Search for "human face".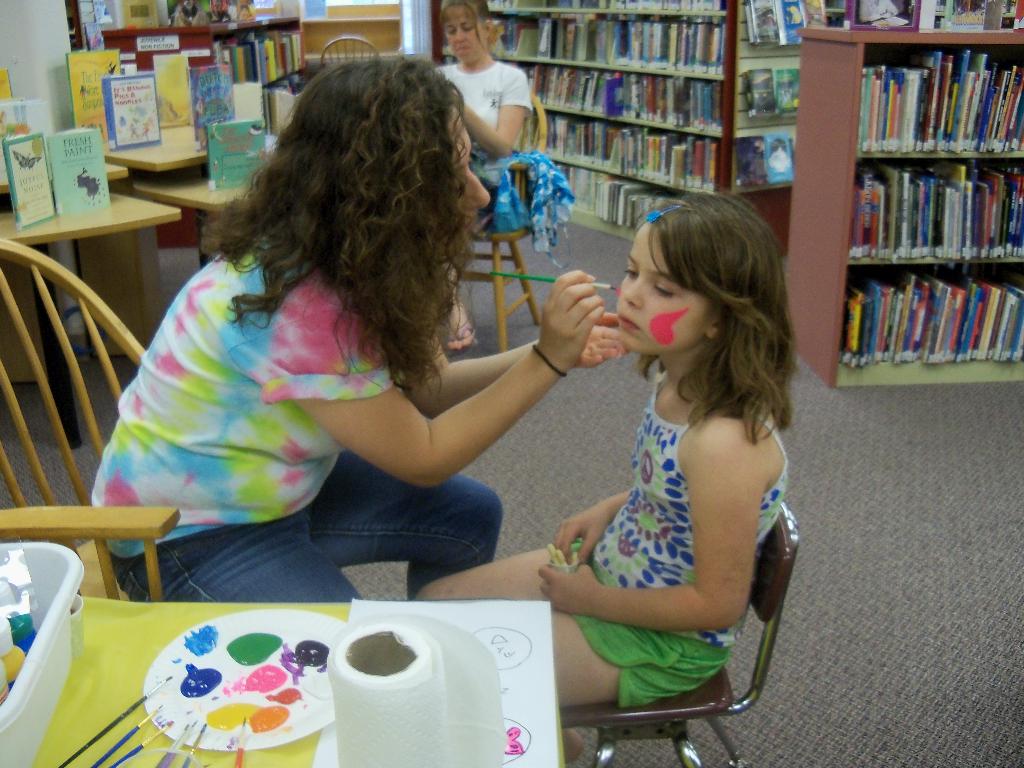
Found at [445, 15, 488, 67].
